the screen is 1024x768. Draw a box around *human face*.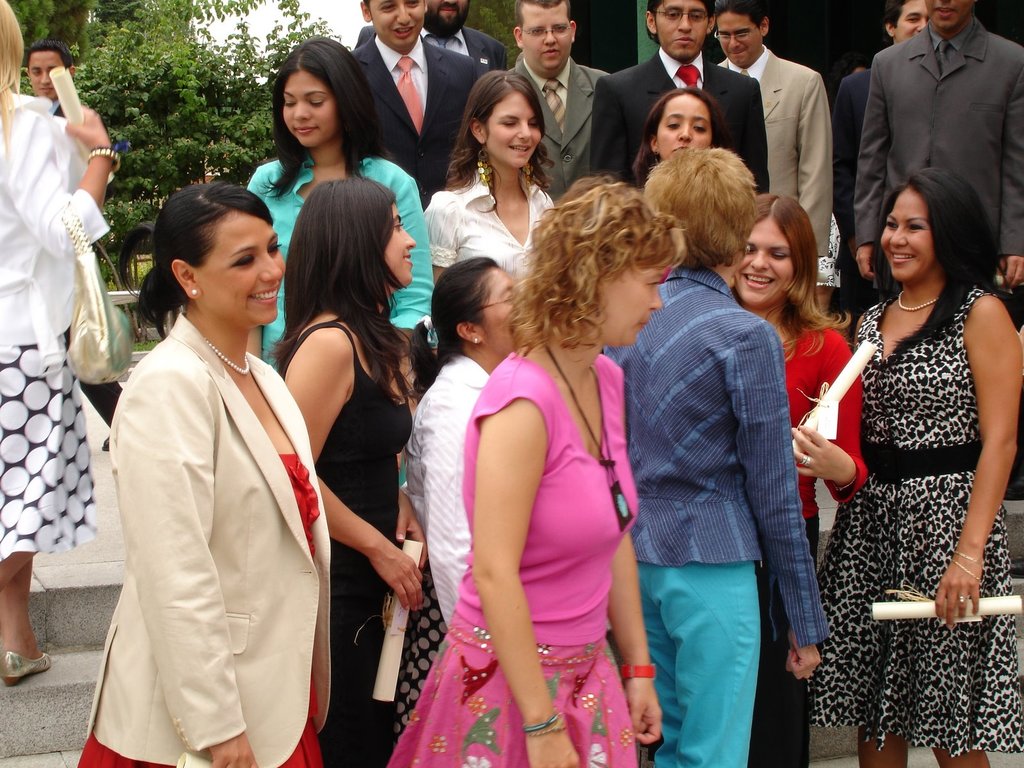
282:70:338:142.
